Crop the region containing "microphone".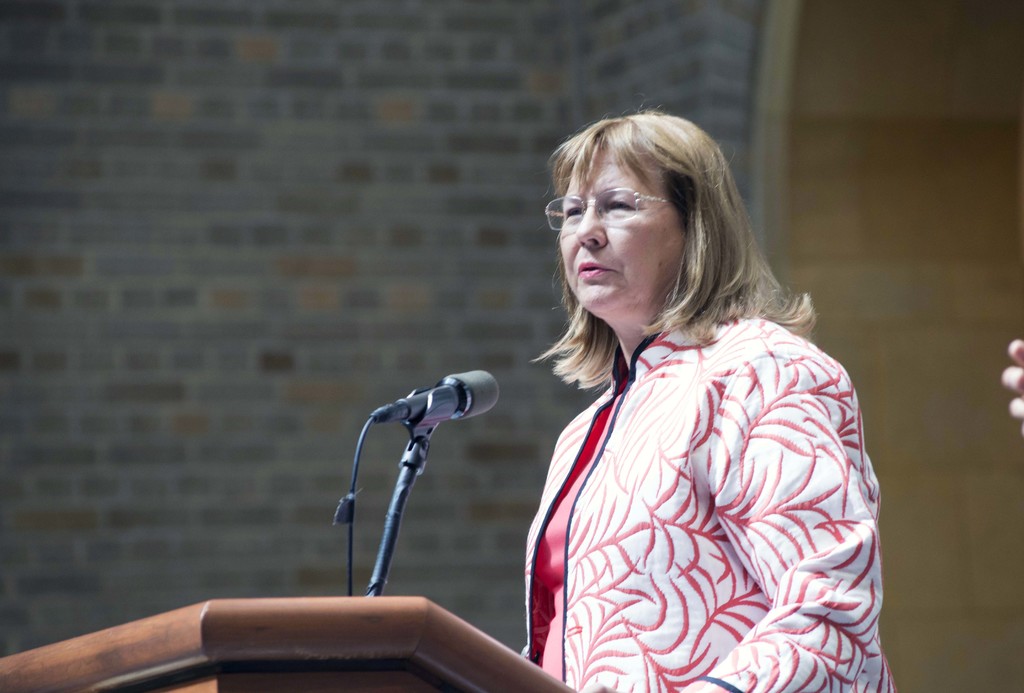
Crop region: bbox(352, 372, 513, 478).
